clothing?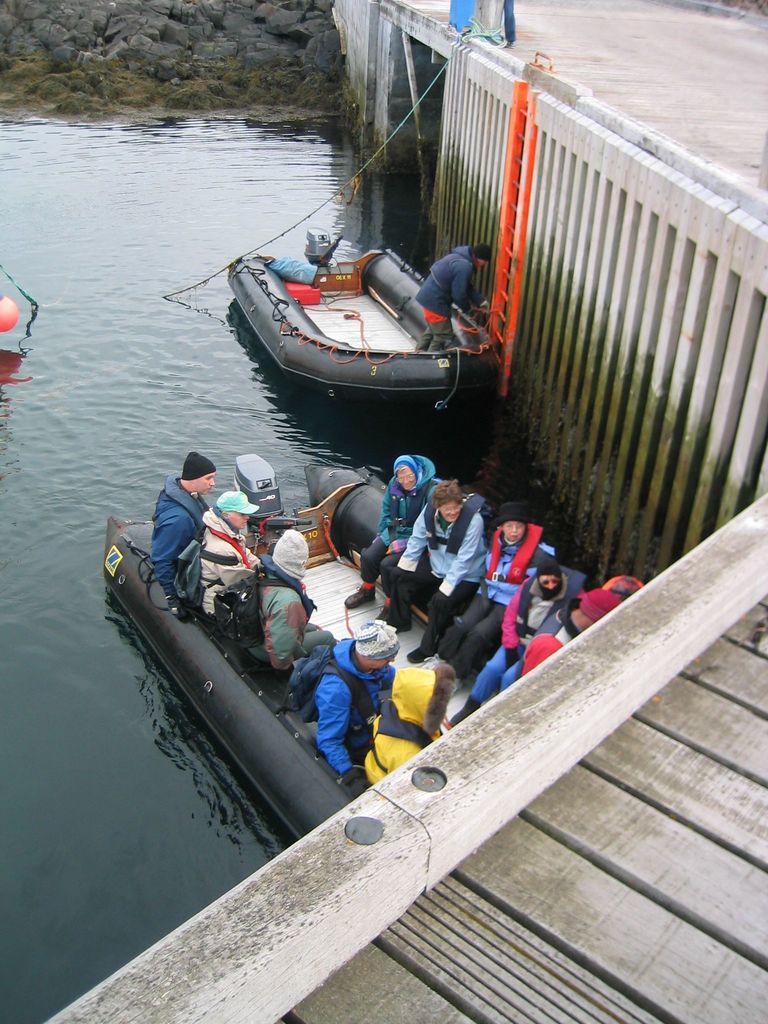
Rect(353, 660, 433, 783)
